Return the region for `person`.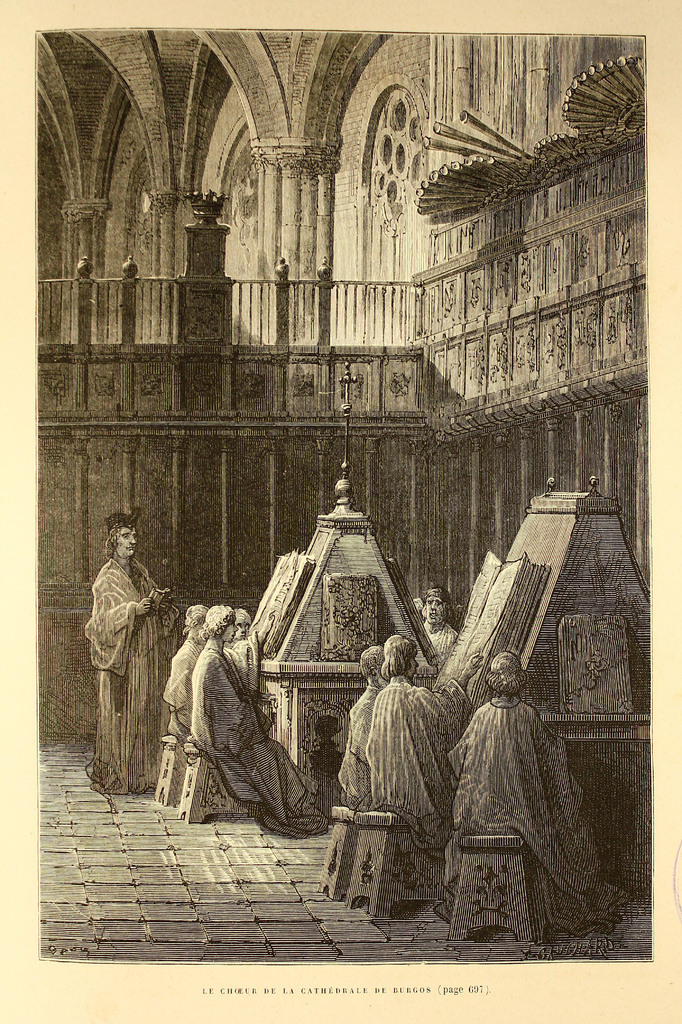
(186,612,328,846).
